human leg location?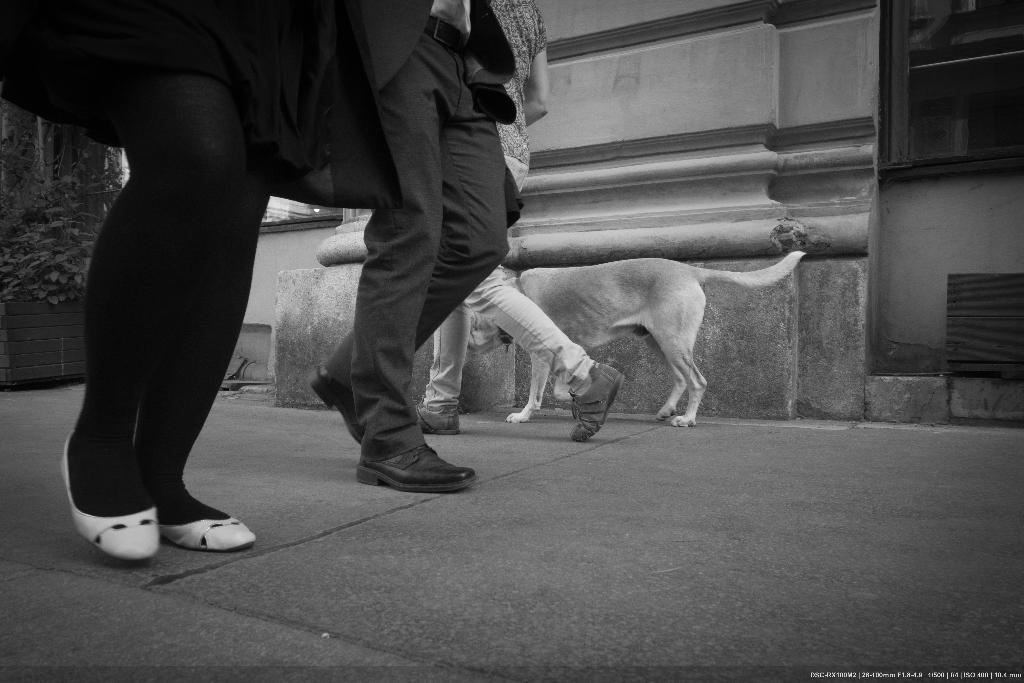
[410, 308, 465, 427]
